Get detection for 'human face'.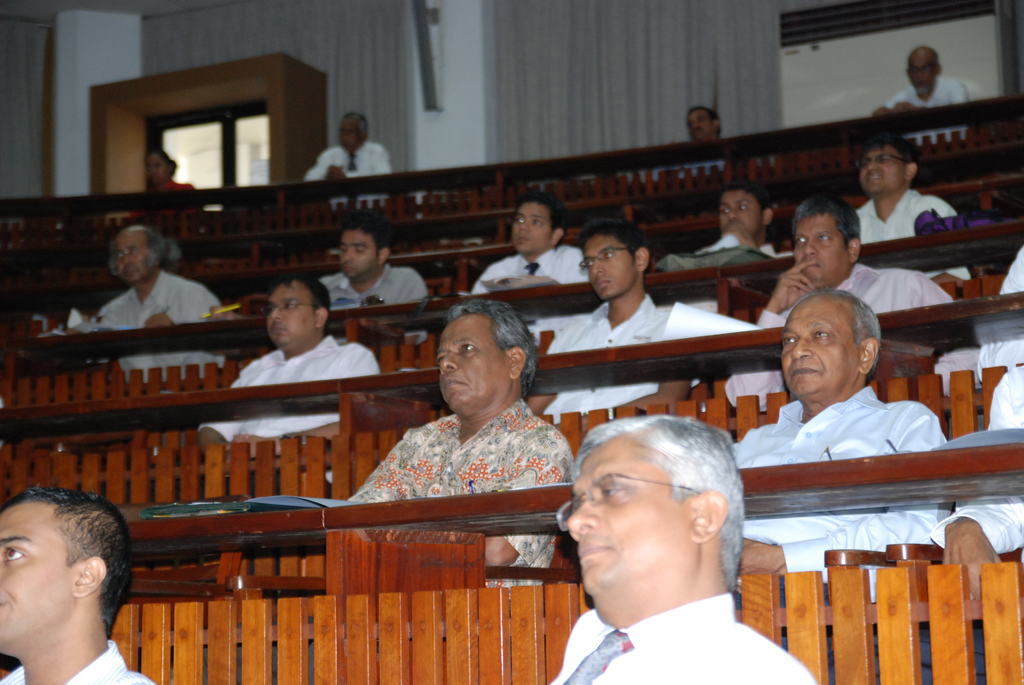
Detection: select_region(566, 439, 690, 595).
